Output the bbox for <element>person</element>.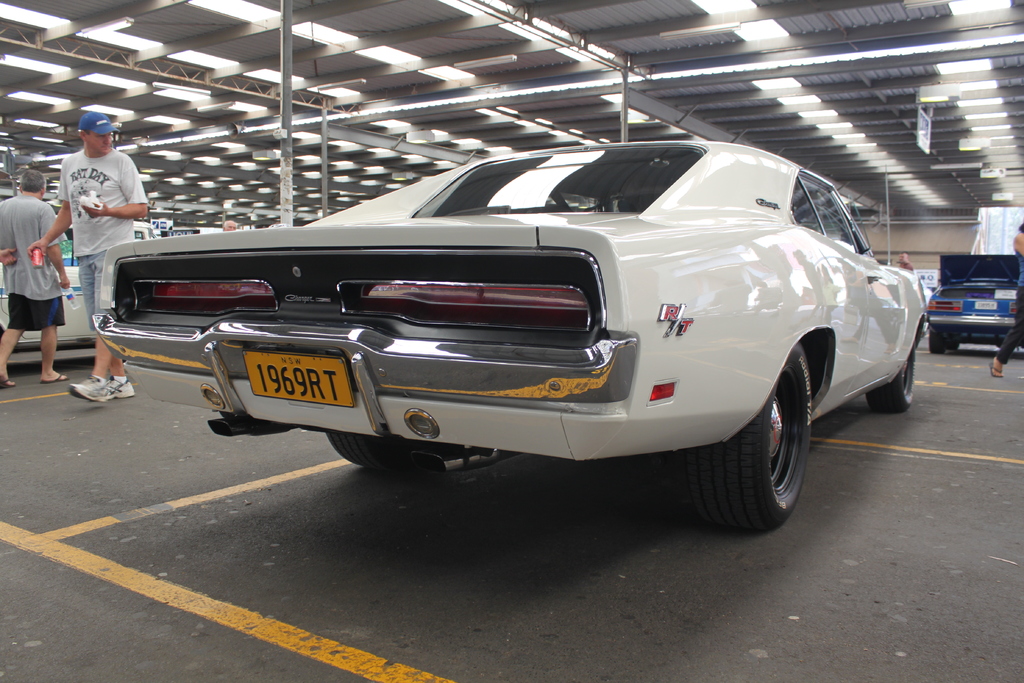
x1=899, y1=248, x2=913, y2=268.
